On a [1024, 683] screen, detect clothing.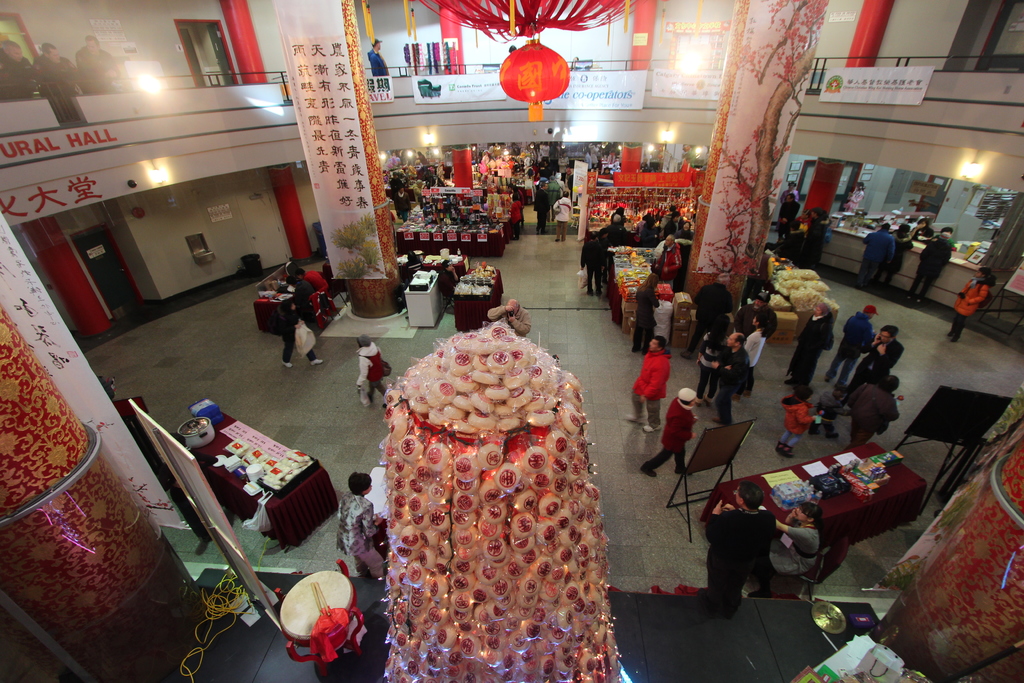
<box>781,394,814,452</box>.
